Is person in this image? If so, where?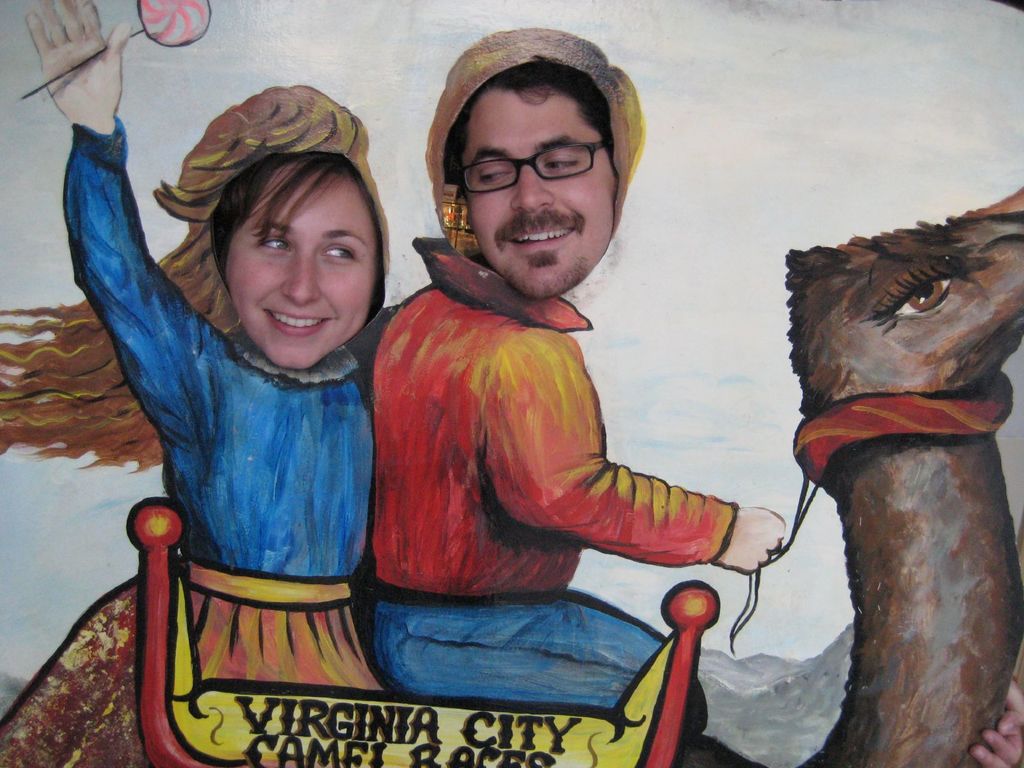
Yes, at 0:0:394:767.
